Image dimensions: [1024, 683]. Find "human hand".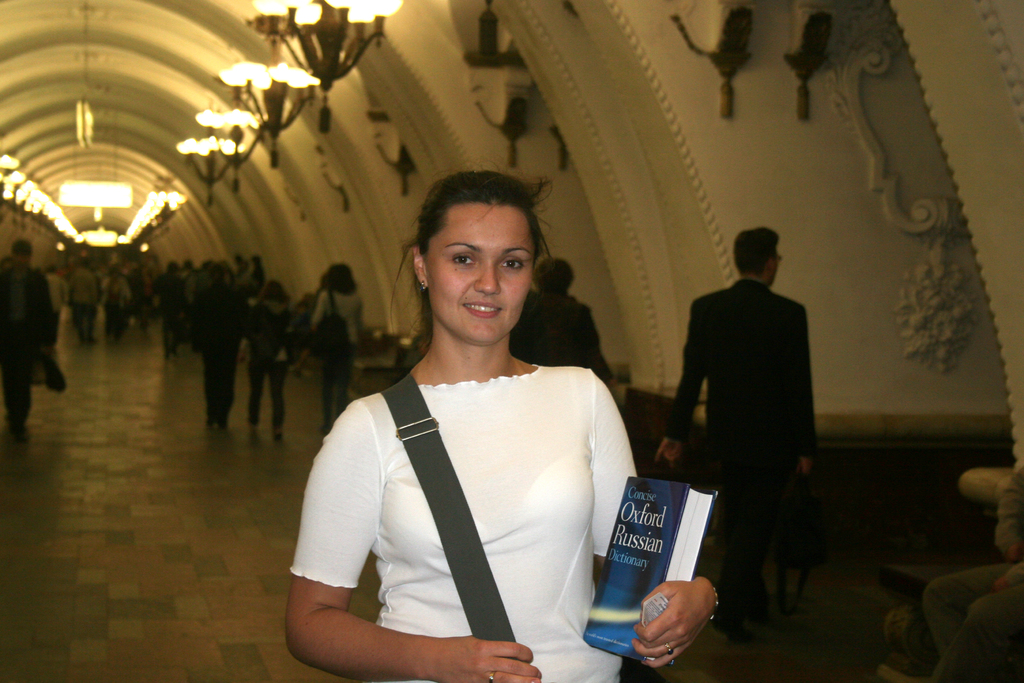
locate(435, 633, 541, 682).
